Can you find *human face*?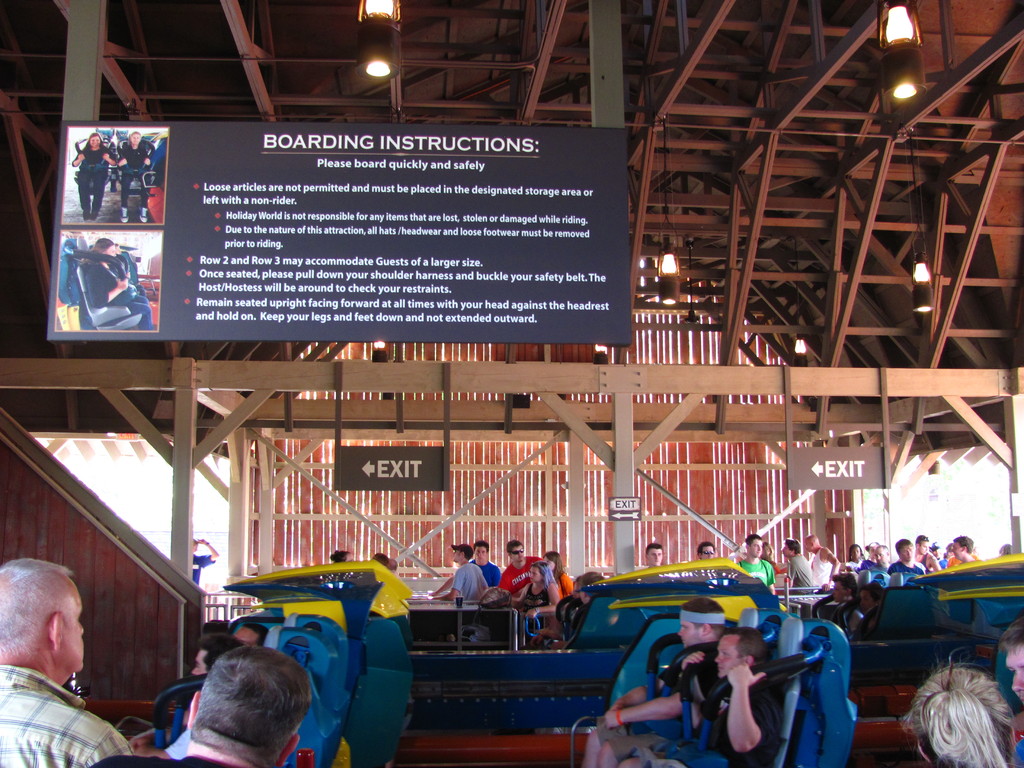
Yes, bounding box: 90 135 100 148.
